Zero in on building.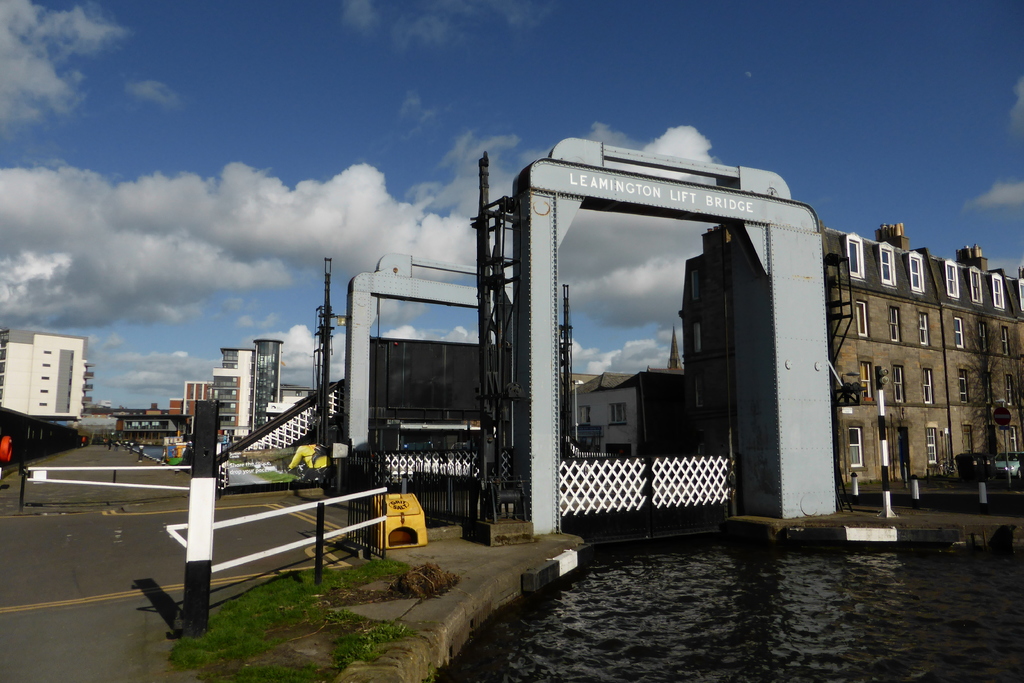
Zeroed in: {"left": 676, "top": 224, "right": 1023, "bottom": 482}.
